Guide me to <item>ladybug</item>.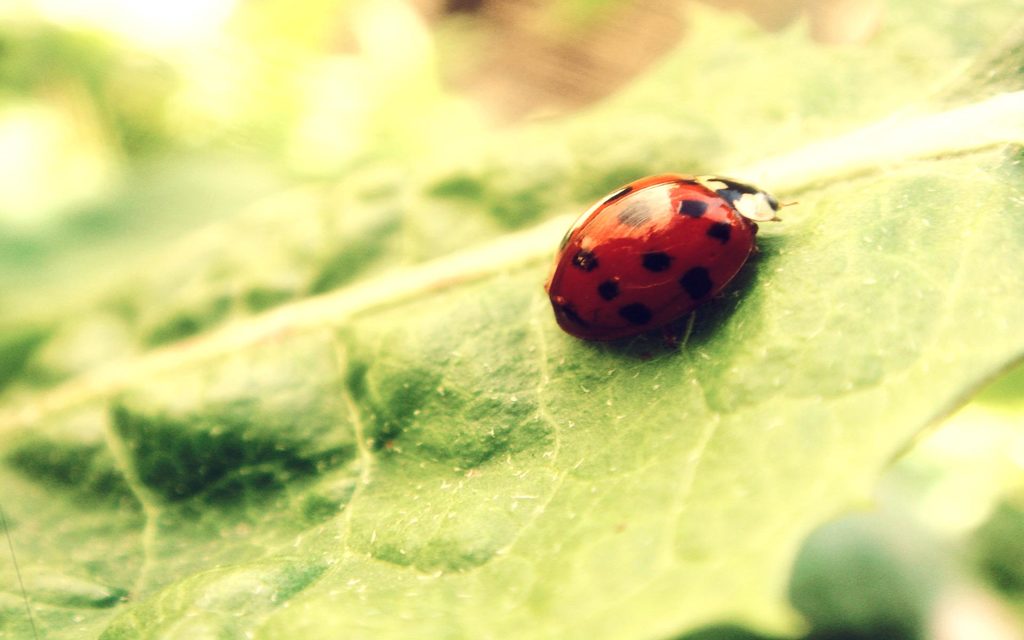
Guidance: {"x1": 540, "y1": 175, "x2": 797, "y2": 359}.
